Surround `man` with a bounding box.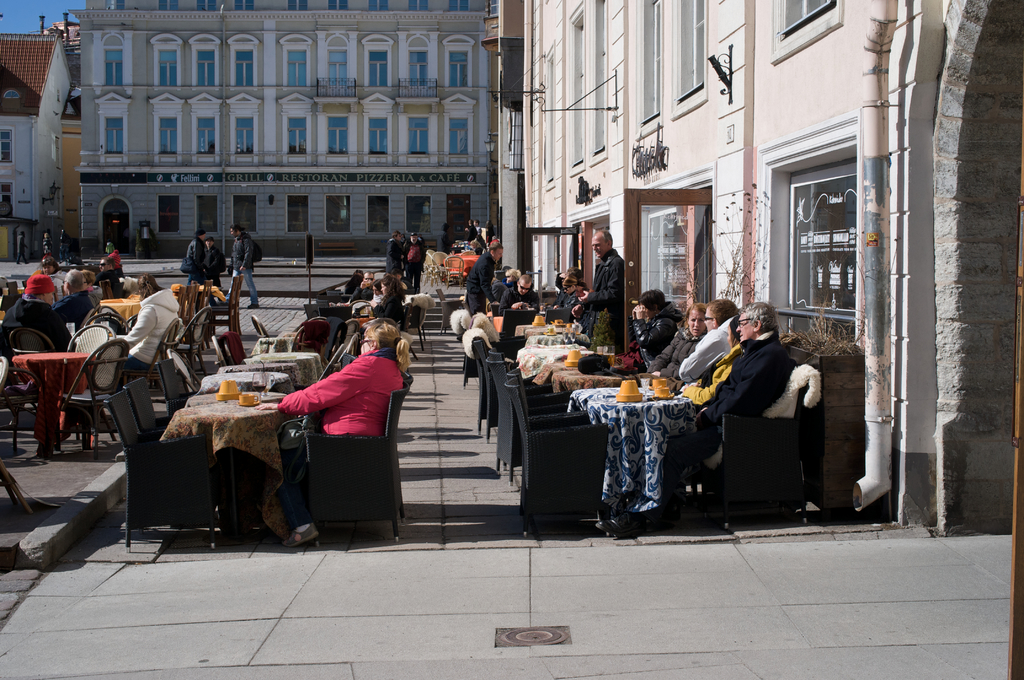
[x1=404, y1=230, x2=426, y2=293].
